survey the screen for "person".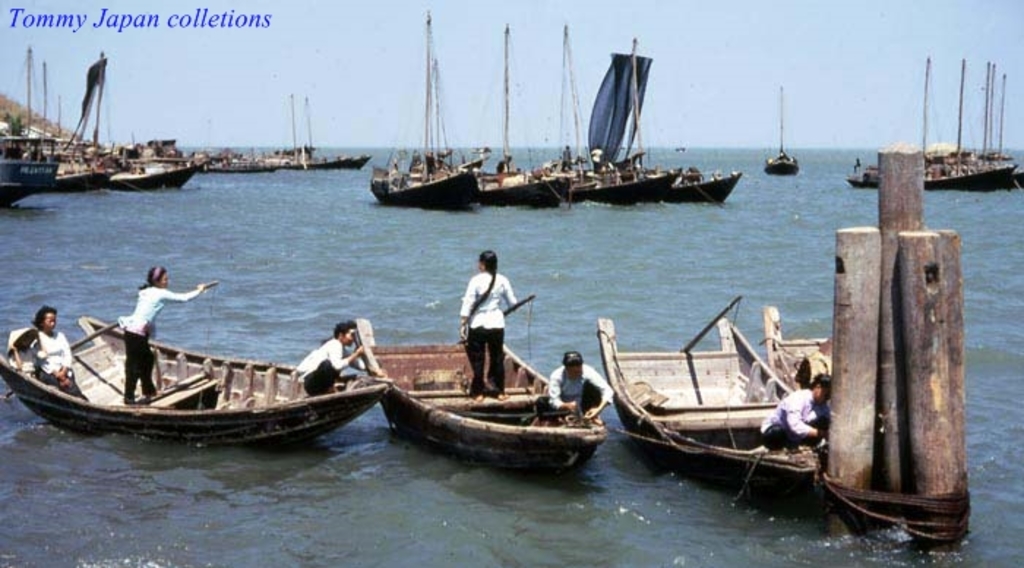
Survey found: detection(16, 303, 80, 400).
